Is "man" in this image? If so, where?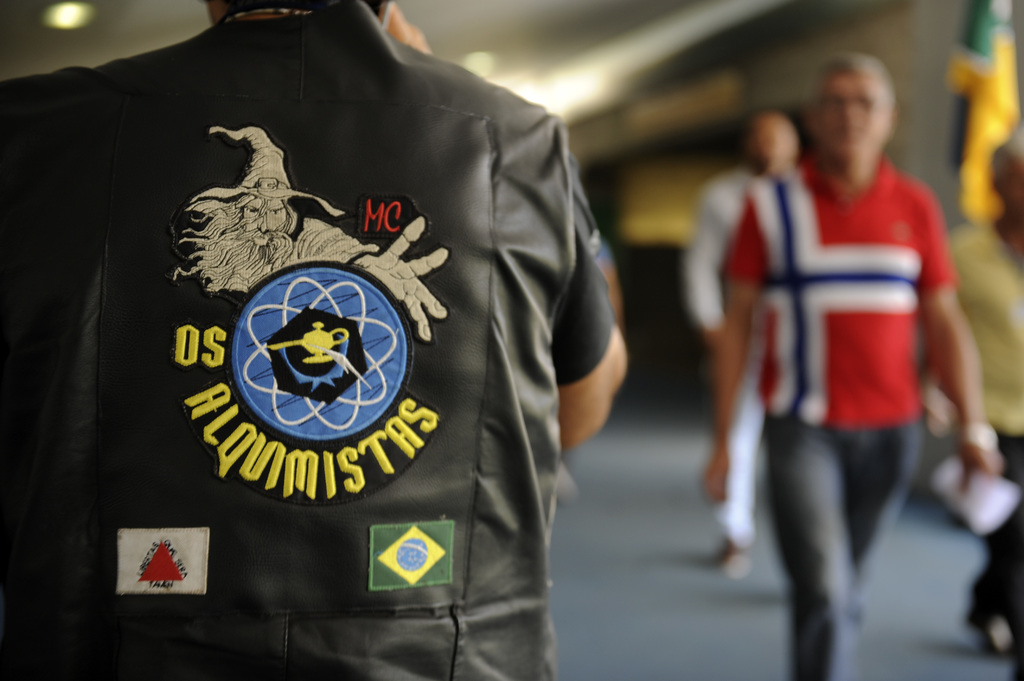
Yes, at [676,105,810,576].
